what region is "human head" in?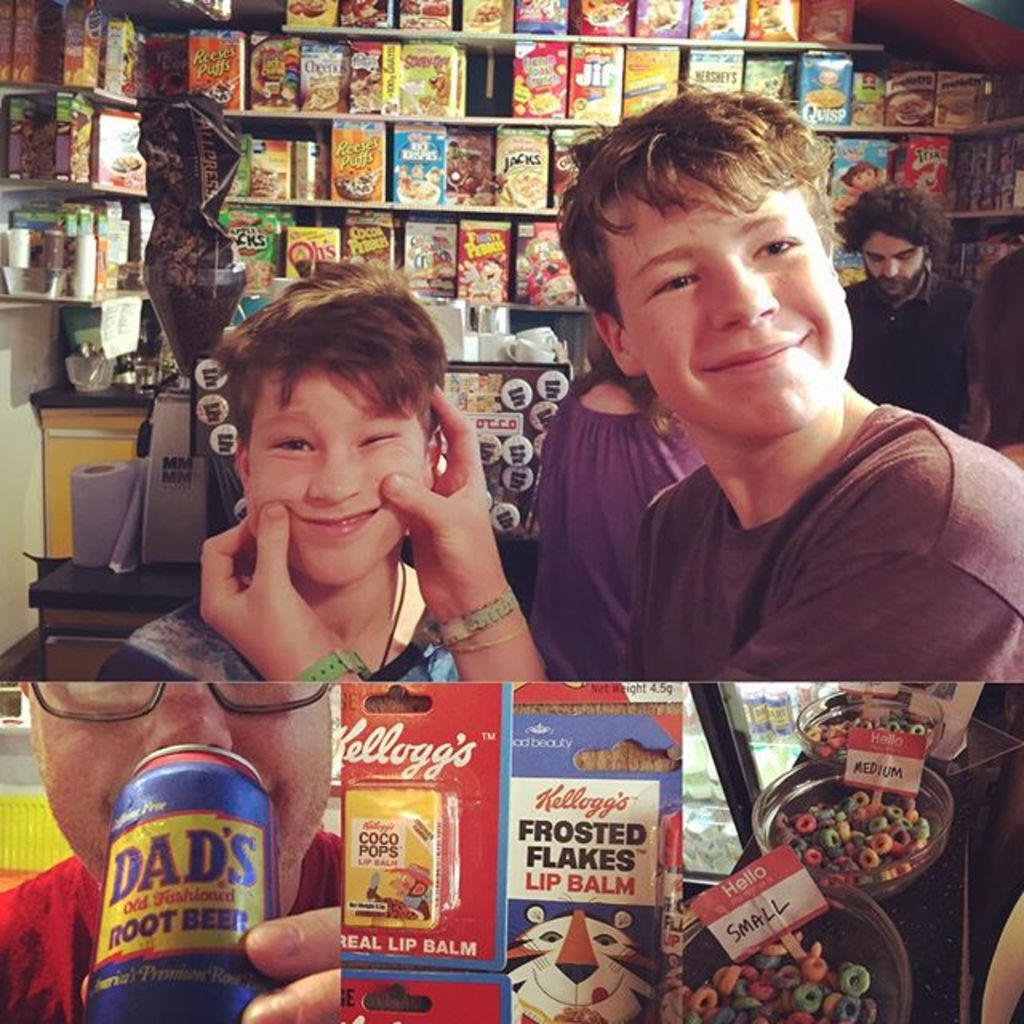
locate(213, 267, 459, 562).
